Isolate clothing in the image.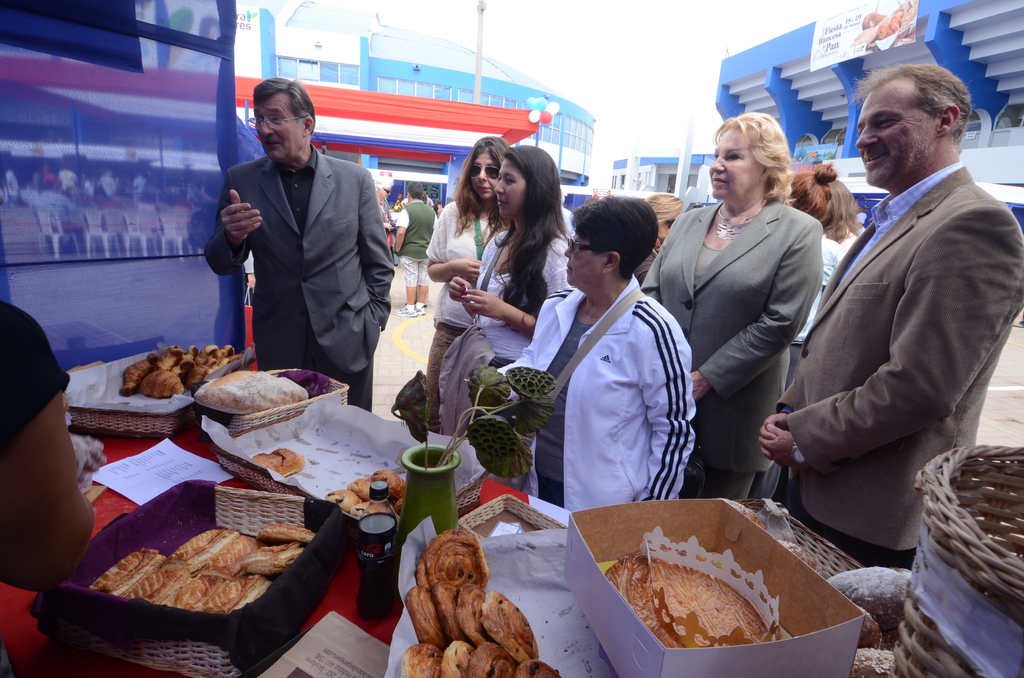
Isolated region: <region>202, 143, 394, 403</region>.
